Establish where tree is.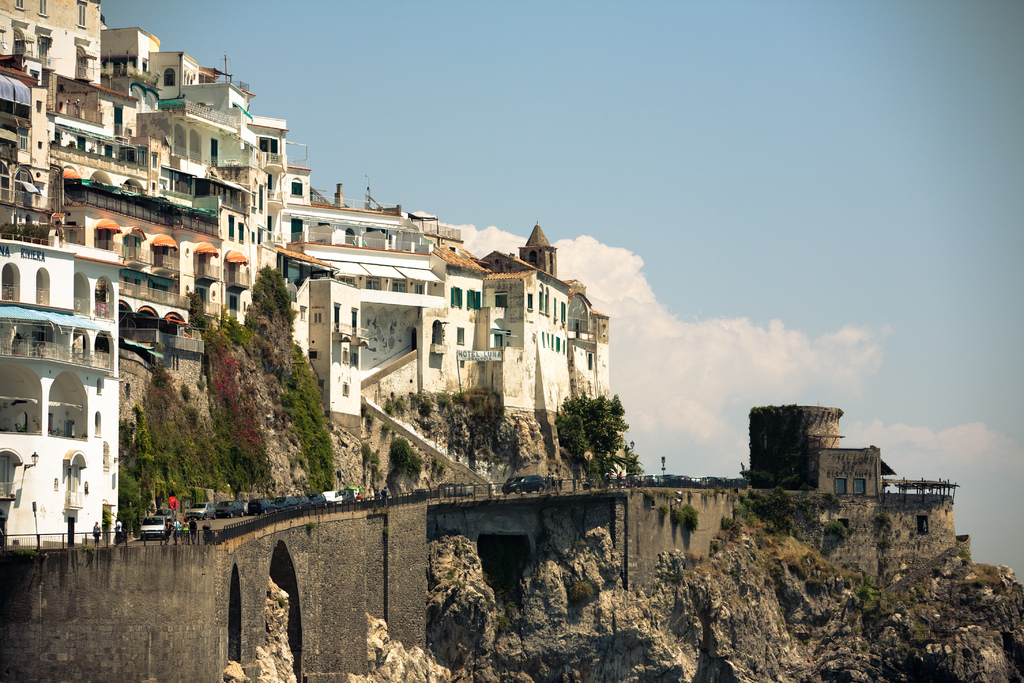
Established at <bbox>547, 389, 634, 471</bbox>.
